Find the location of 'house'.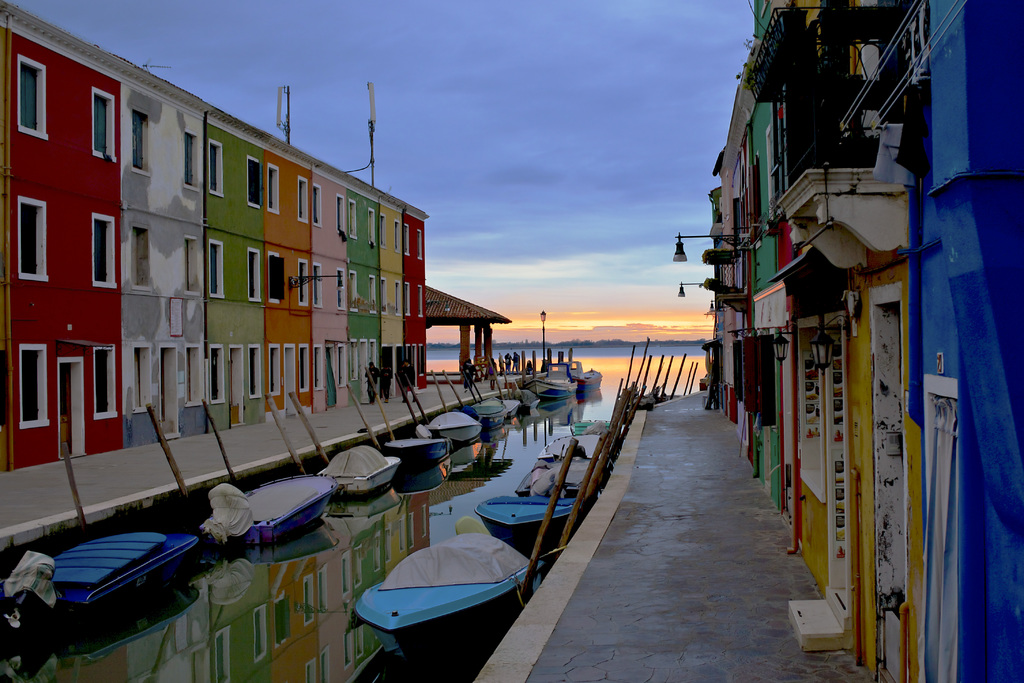
Location: region(0, 0, 428, 482).
